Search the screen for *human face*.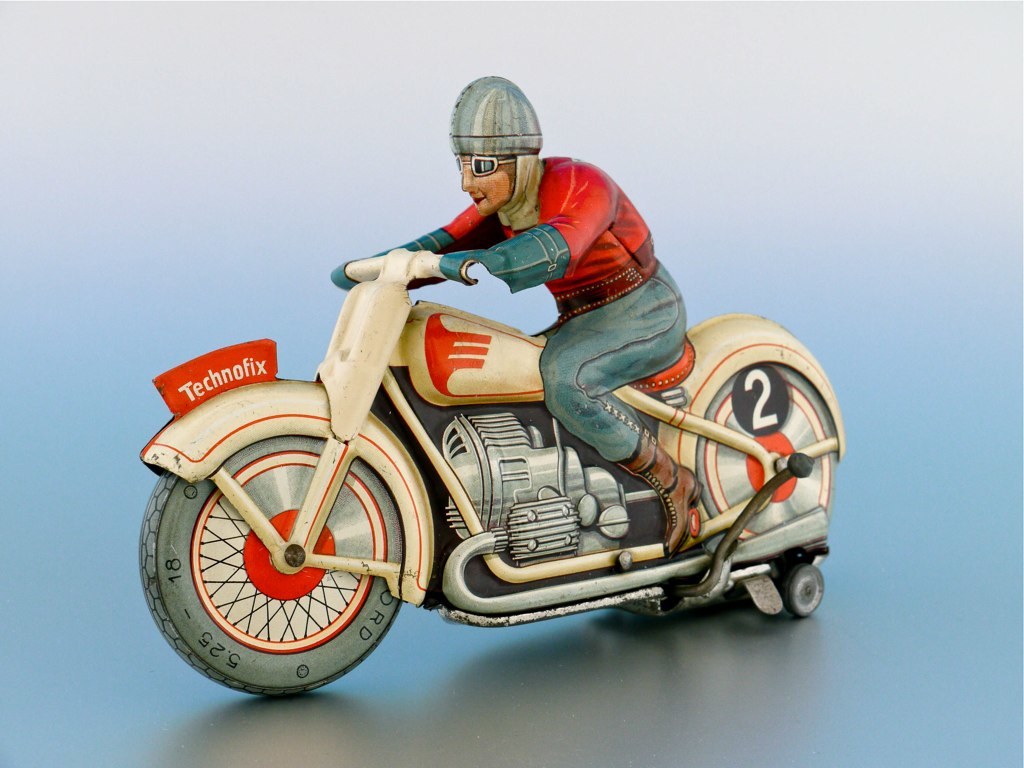
Found at box(454, 155, 516, 217).
